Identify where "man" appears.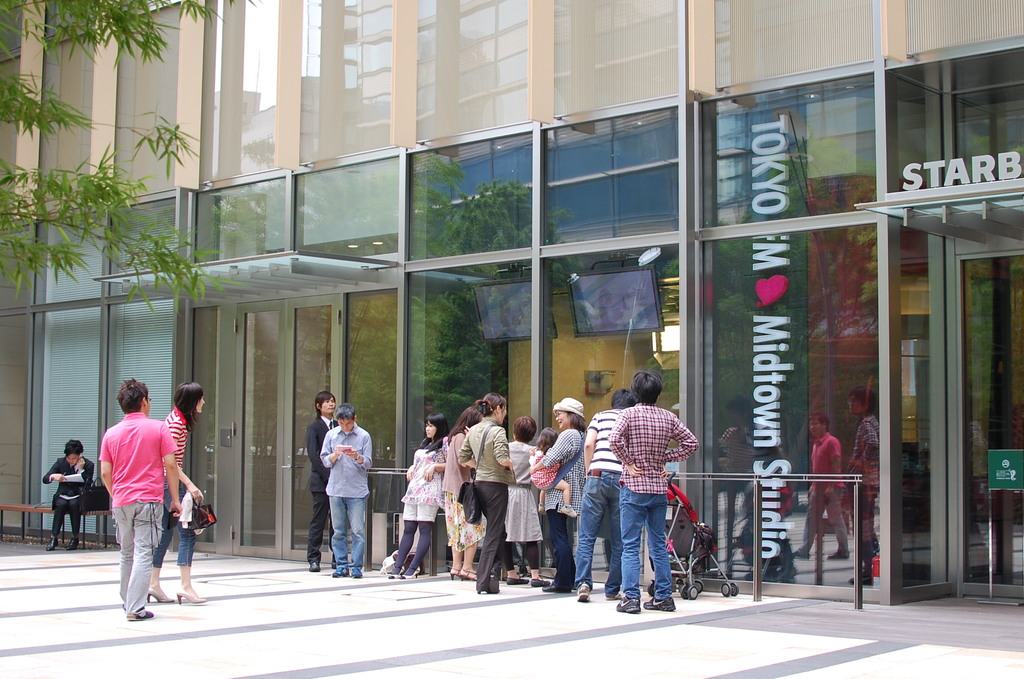
Appears at bbox=(574, 388, 629, 600).
